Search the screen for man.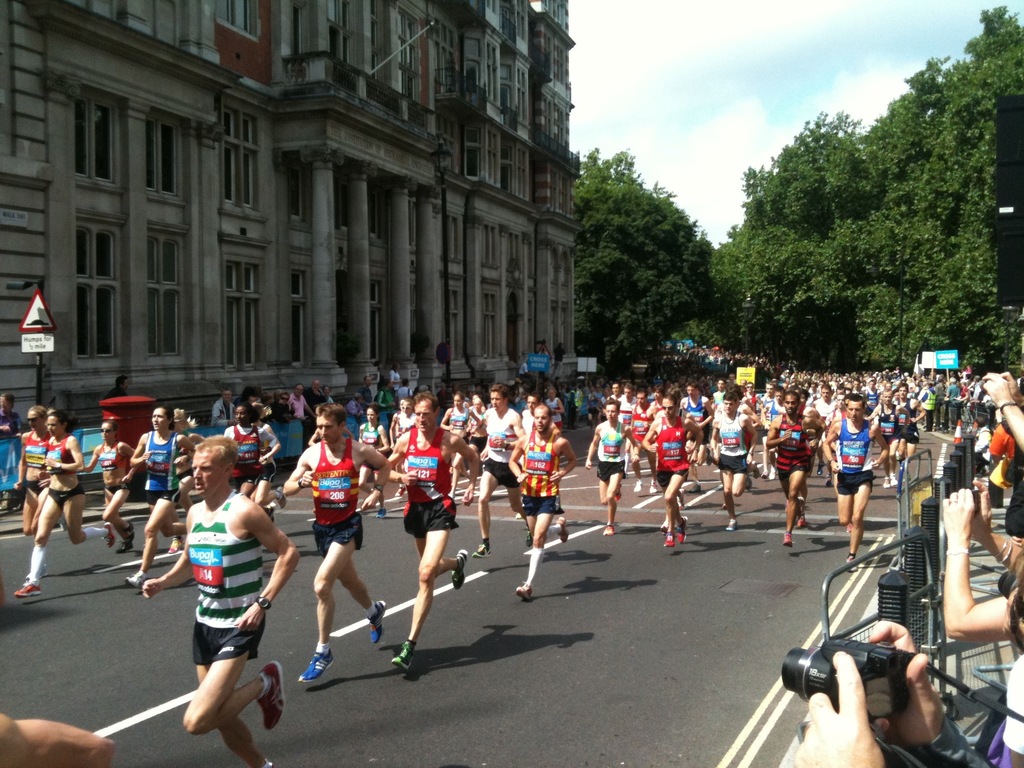
Found at detection(209, 387, 235, 428).
